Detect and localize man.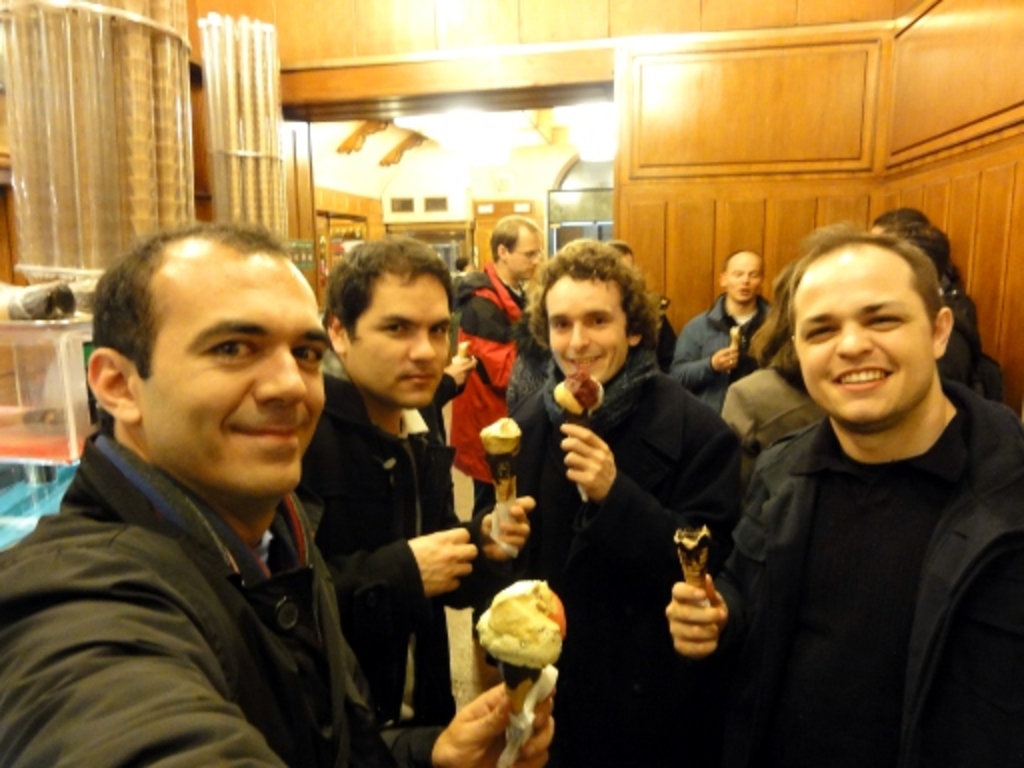
Localized at [290, 238, 534, 766].
